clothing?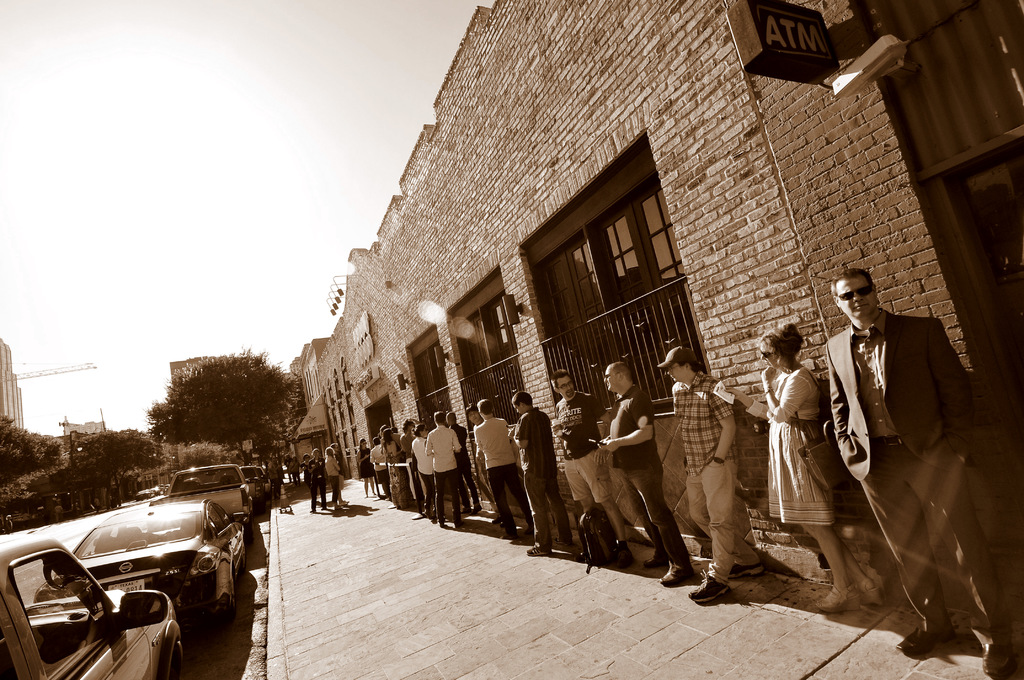
box=[768, 363, 835, 522]
